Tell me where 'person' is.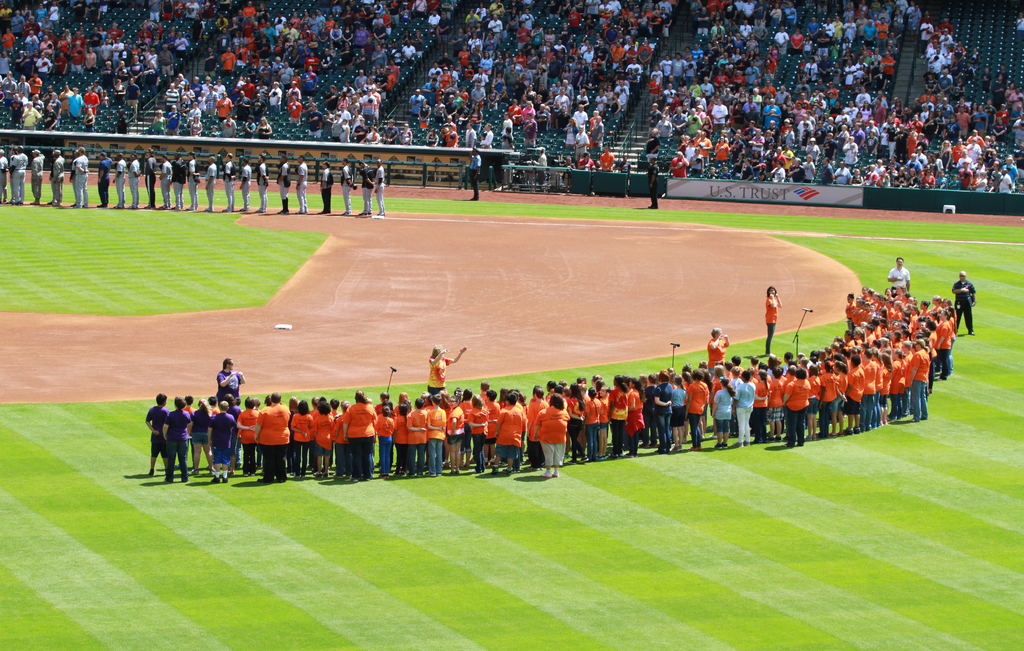
'person' is at 319:160:335:215.
